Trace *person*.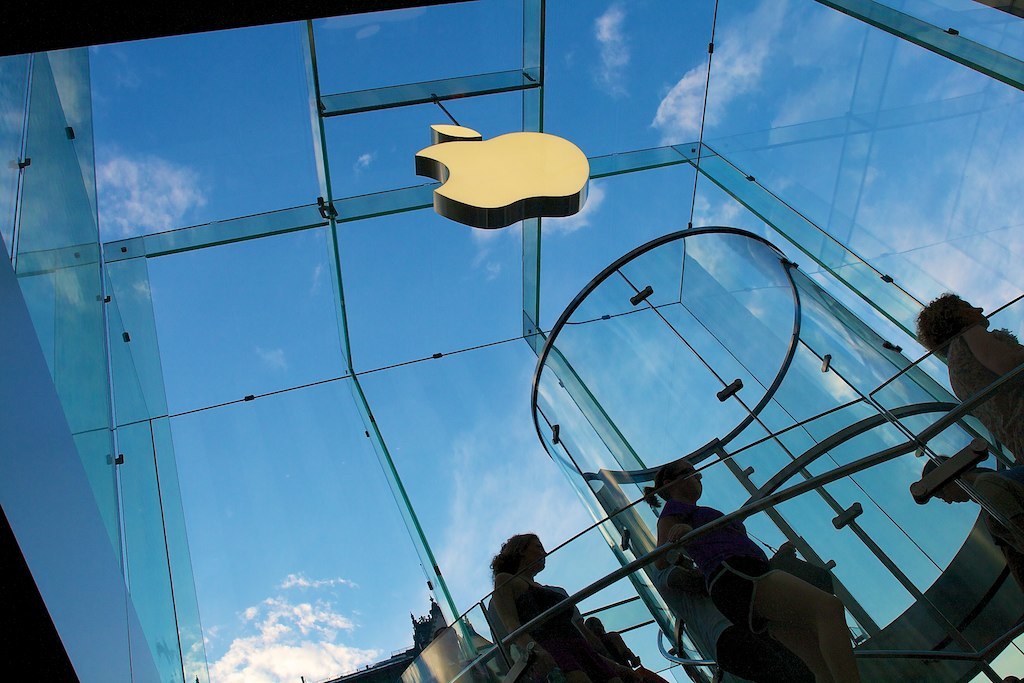
Traced to region(902, 285, 1023, 463).
